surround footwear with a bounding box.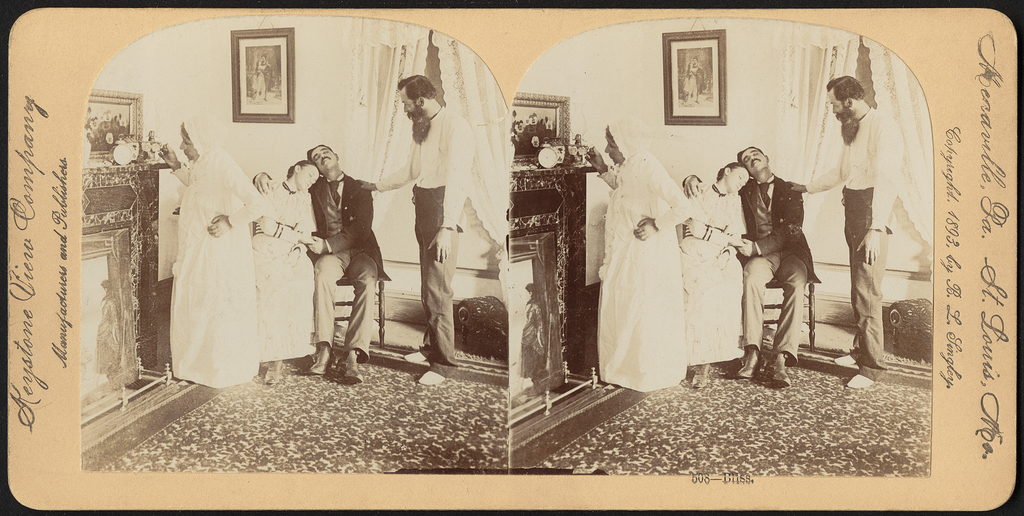
l=308, t=338, r=334, b=375.
